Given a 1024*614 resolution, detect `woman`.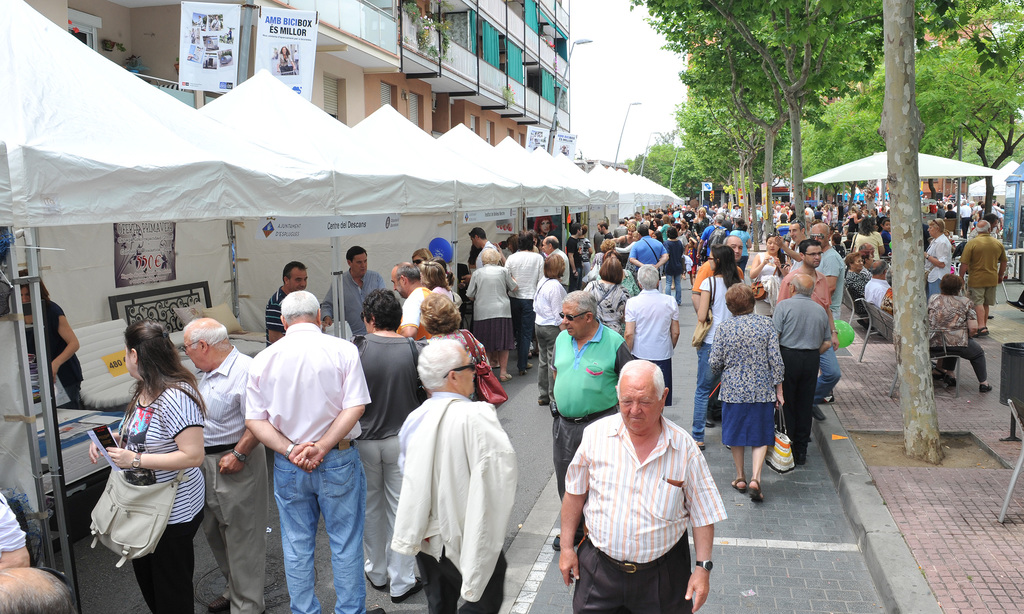
select_region(349, 287, 429, 603).
